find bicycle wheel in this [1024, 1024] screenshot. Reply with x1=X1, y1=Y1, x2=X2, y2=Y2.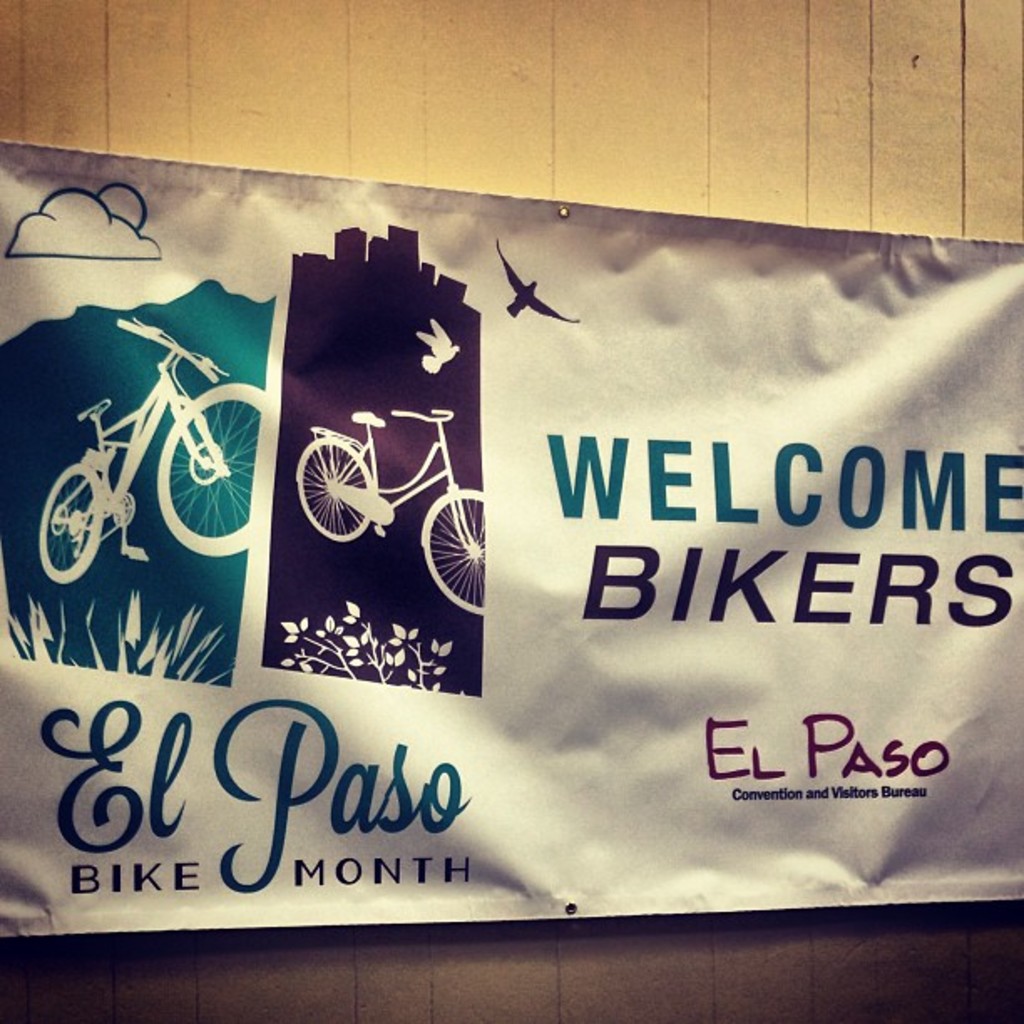
x1=152, y1=380, x2=264, y2=561.
